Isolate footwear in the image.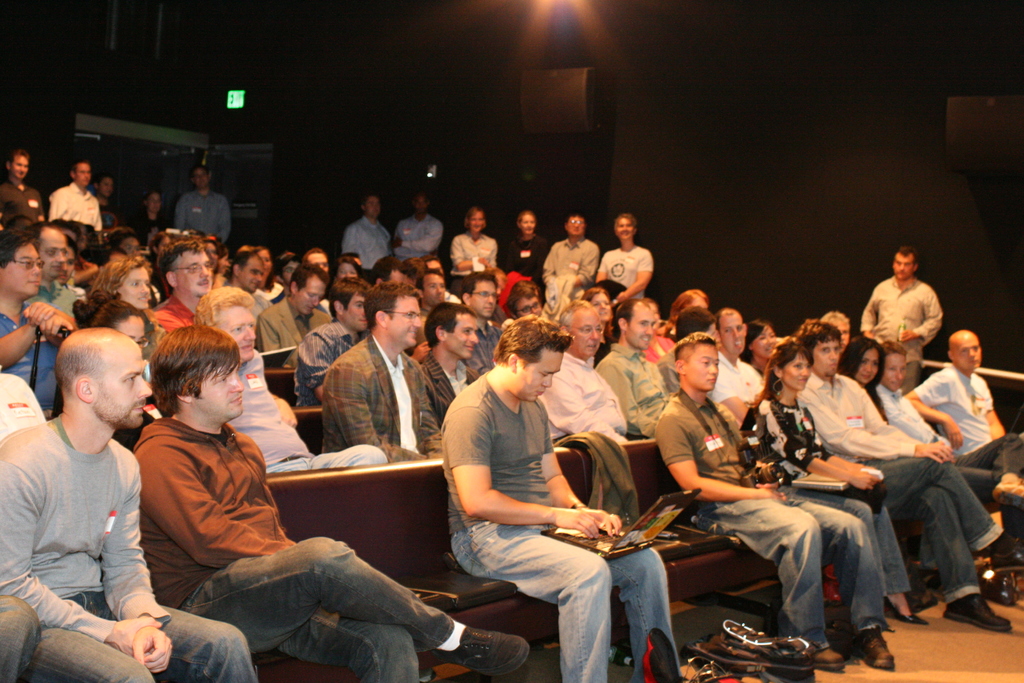
Isolated region: crop(989, 539, 1023, 570).
